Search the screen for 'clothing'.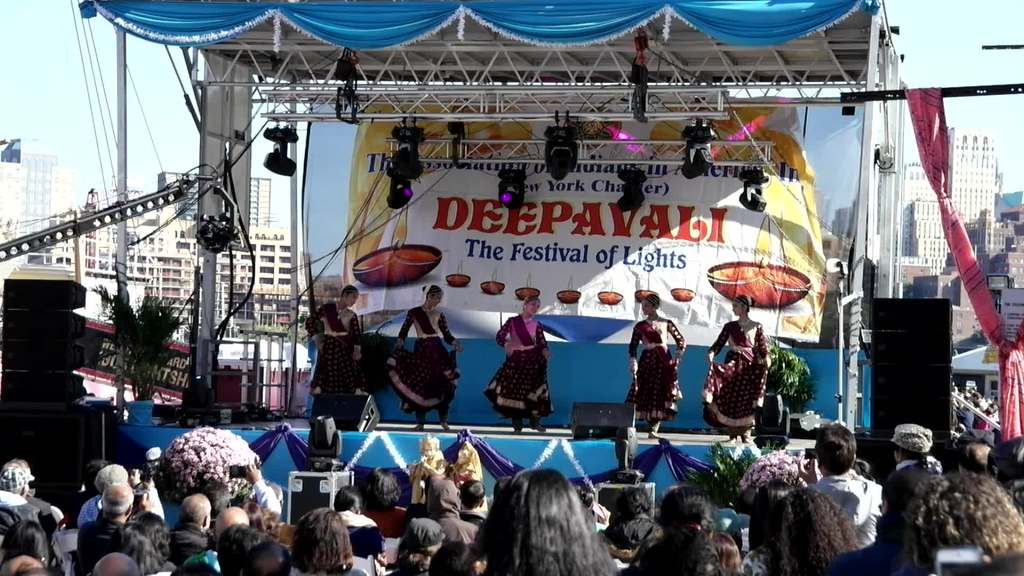
Found at pyautogui.locateOnScreen(428, 479, 481, 550).
